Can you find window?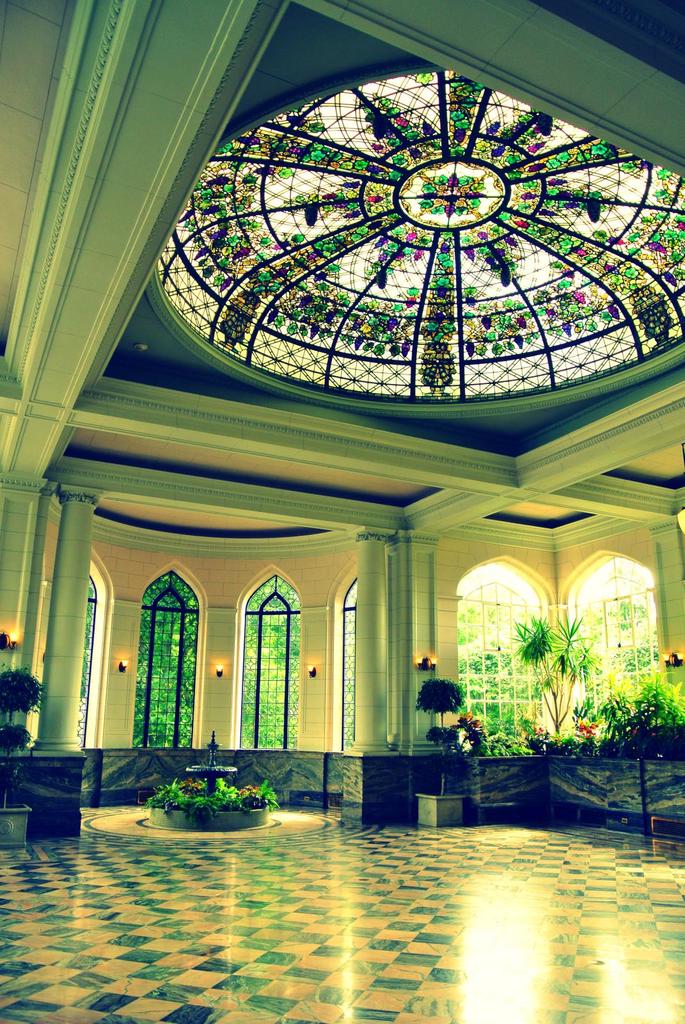
Yes, bounding box: left=243, top=573, right=297, bottom=750.
